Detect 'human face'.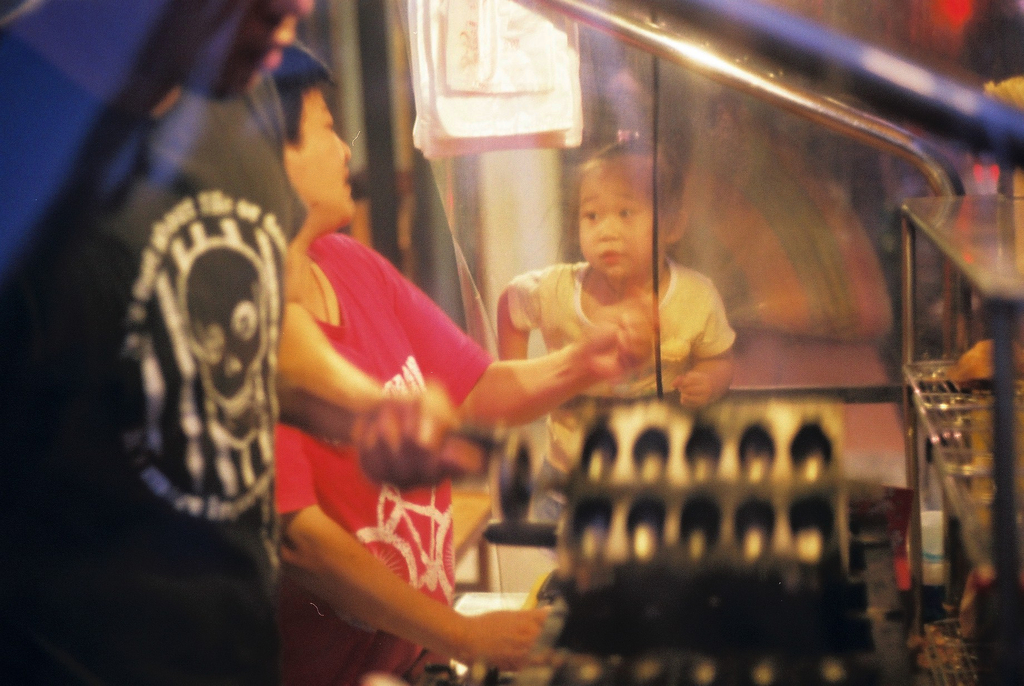
Detected at locate(580, 174, 661, 283).
